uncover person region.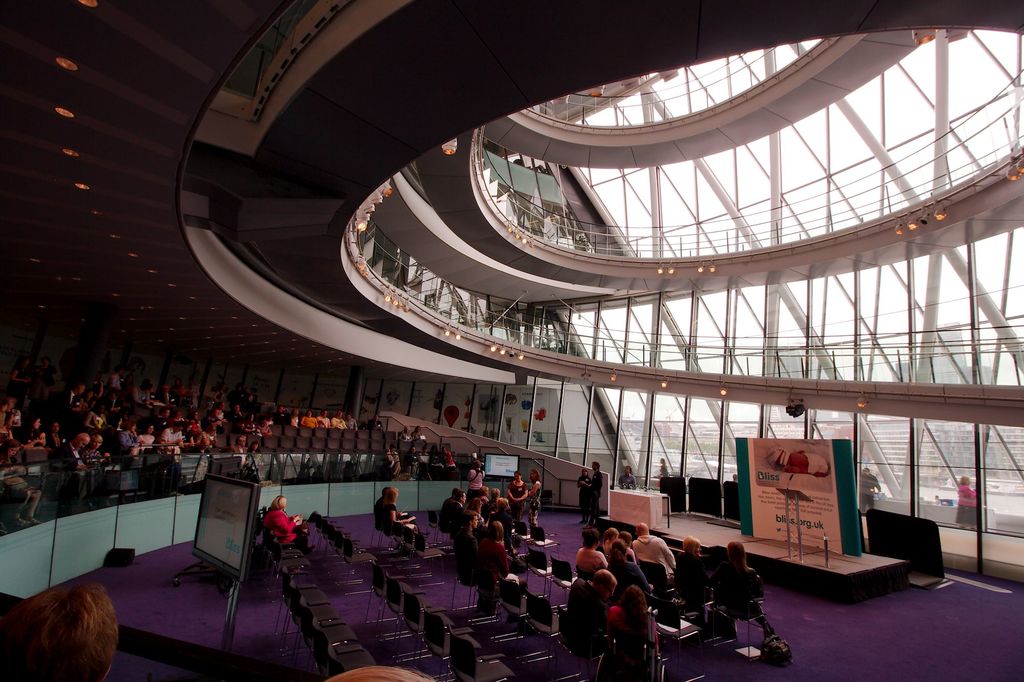
Uncovered: bbox=[609, 589, 659, 674].
